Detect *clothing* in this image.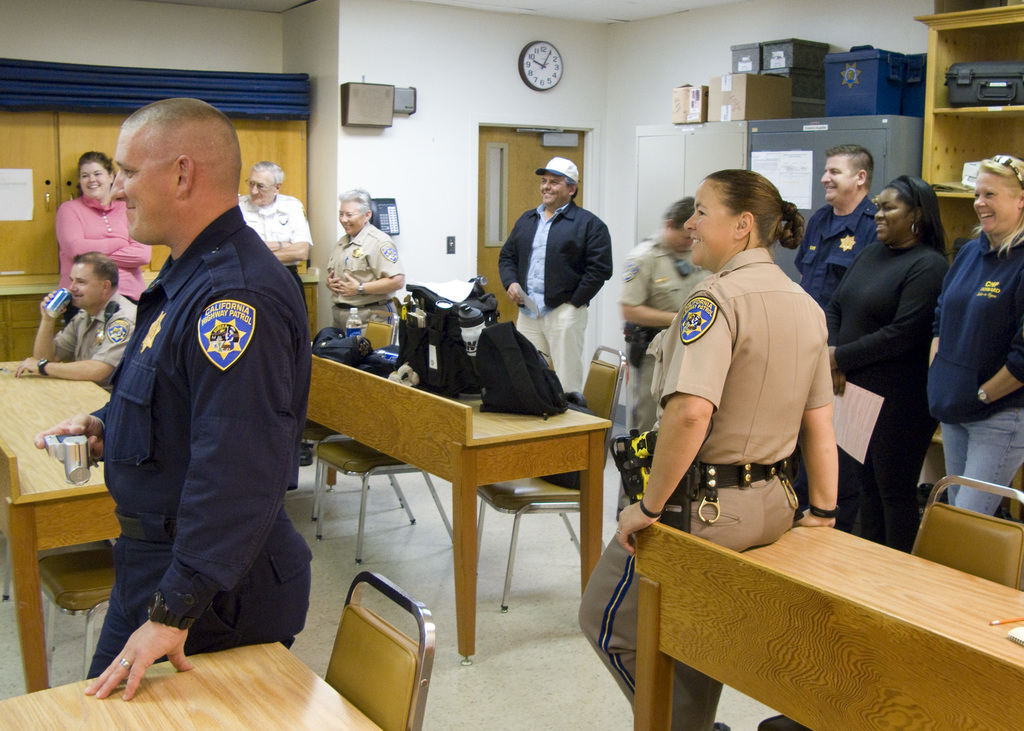
Detection: 620 241 711 430.
